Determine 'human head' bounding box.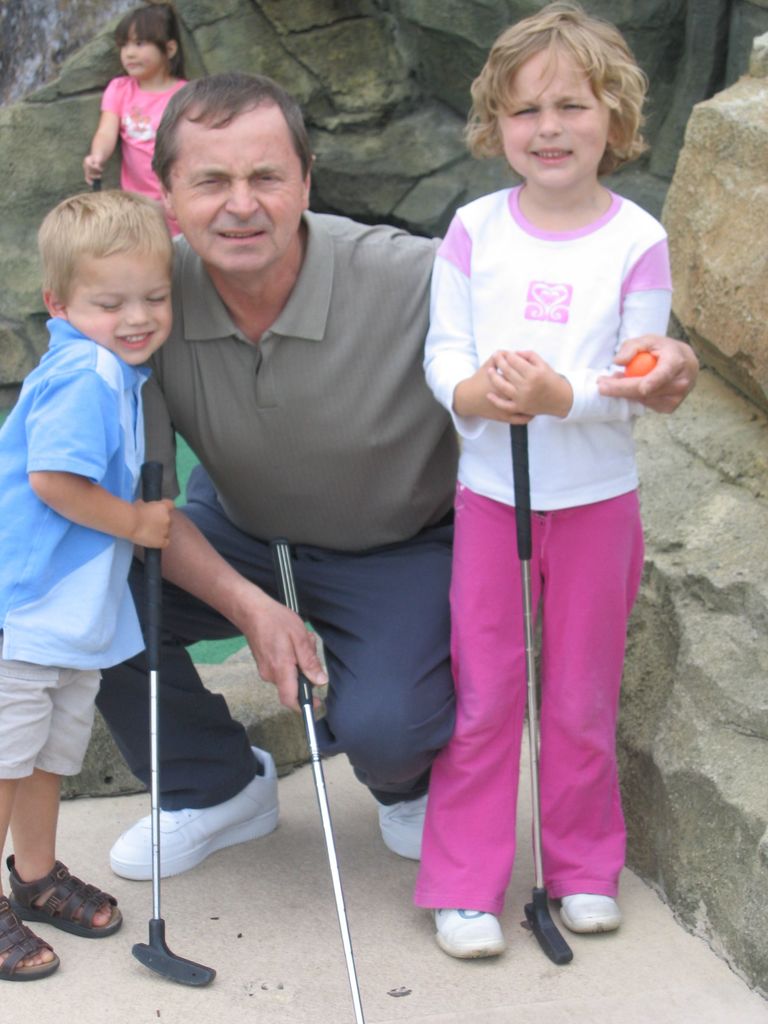
Determined: <box>27,174,182,348</box>.
